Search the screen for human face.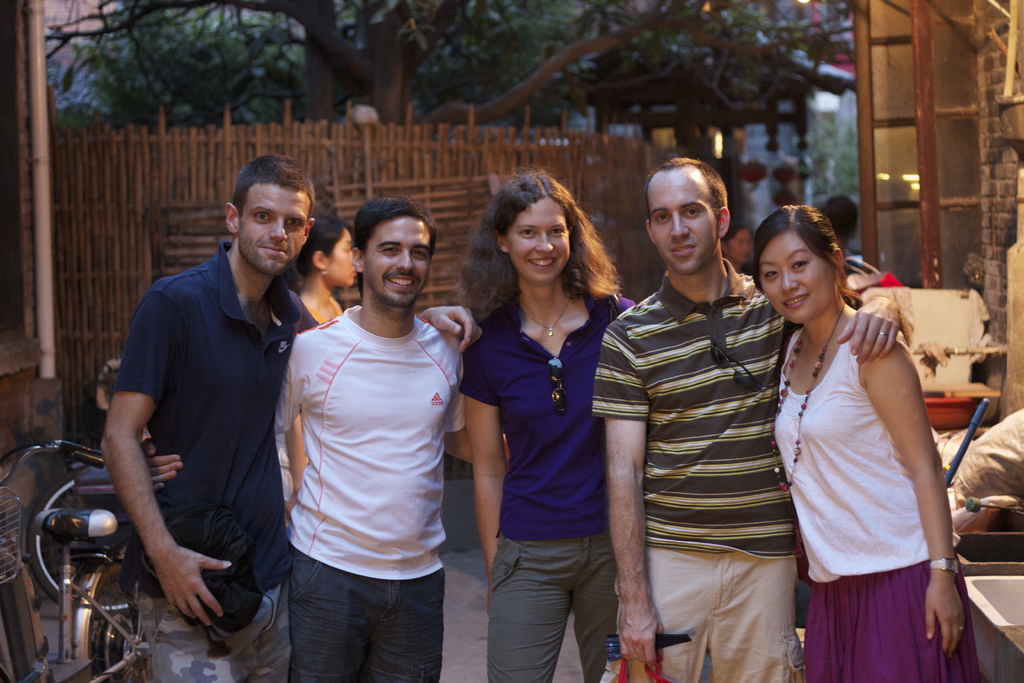
Found at bbox=(649, 173, 714, 273).
